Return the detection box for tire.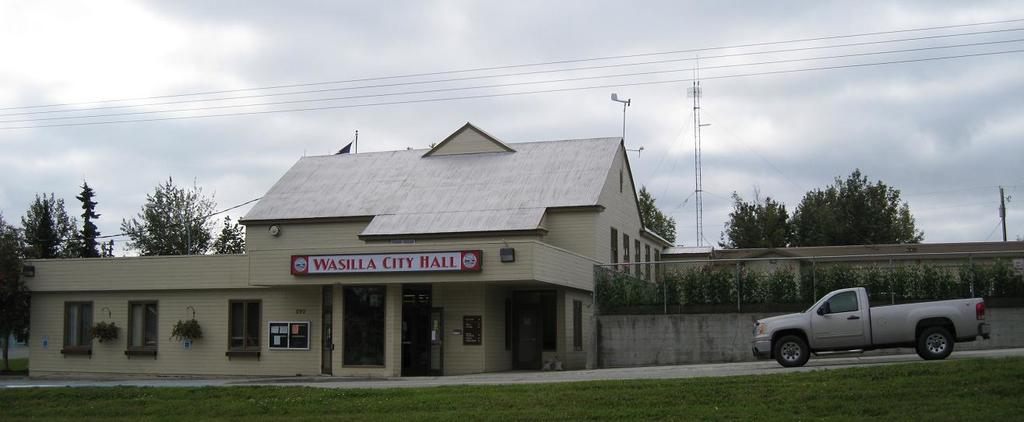
(x1=915, y1=328, x2=953, y2=358).
